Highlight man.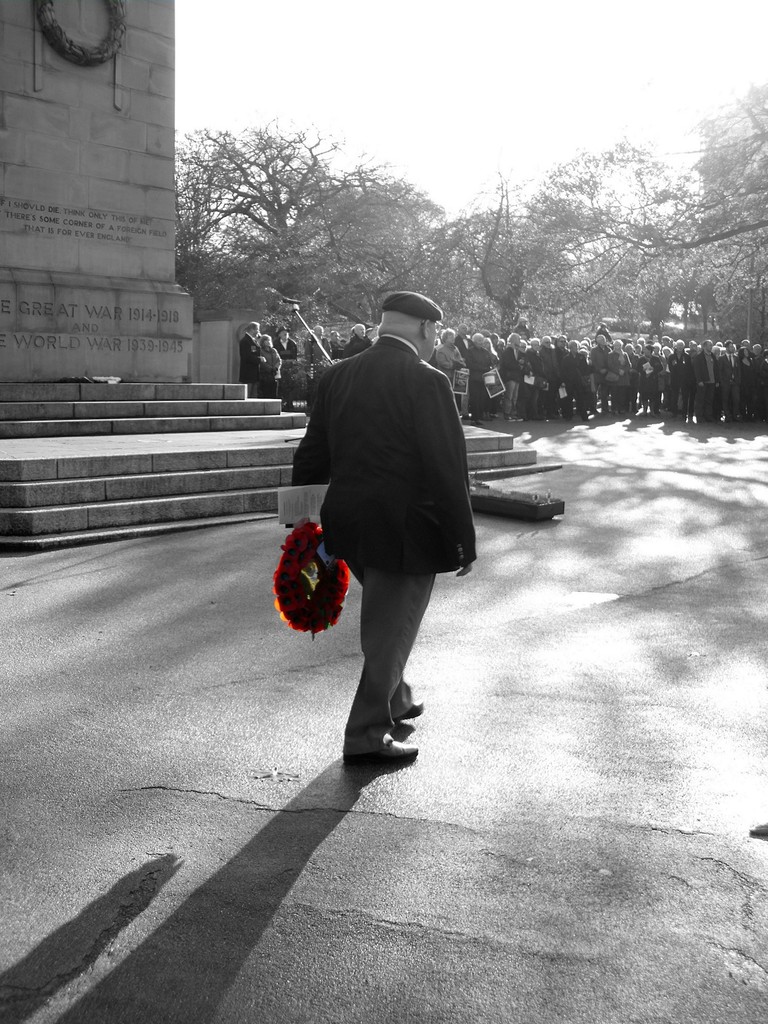
Highlighted region: 453,323,476,420.
